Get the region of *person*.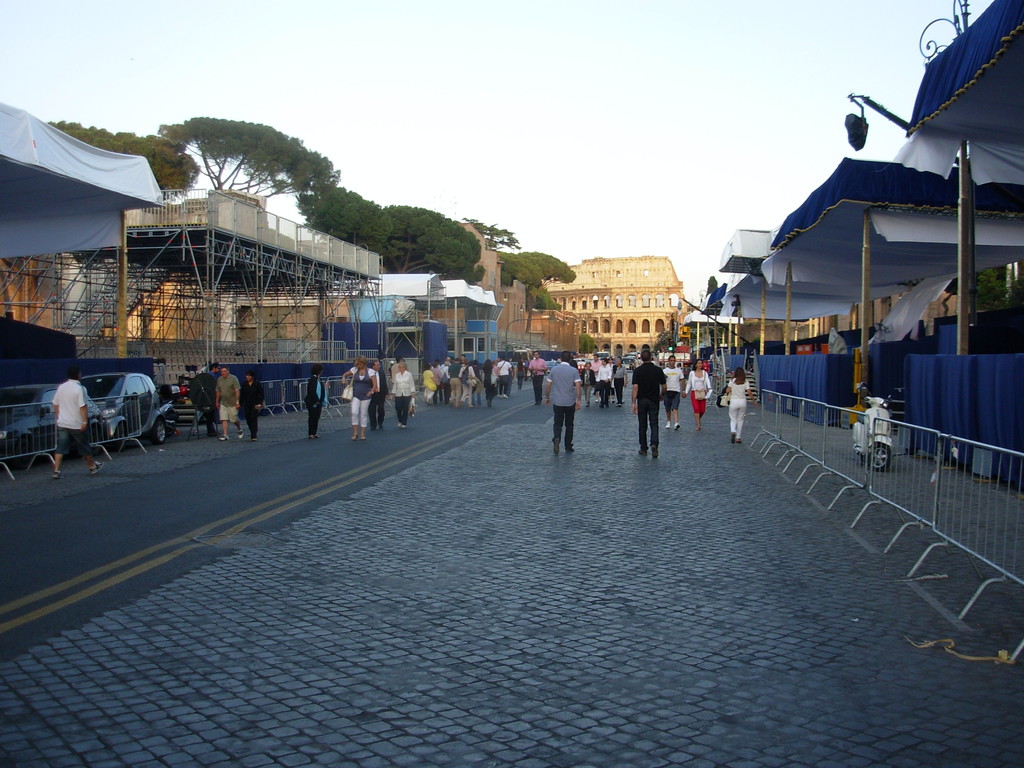
{"x1": 521, "y1": 348, "x2": 545, "y2": 403}.
